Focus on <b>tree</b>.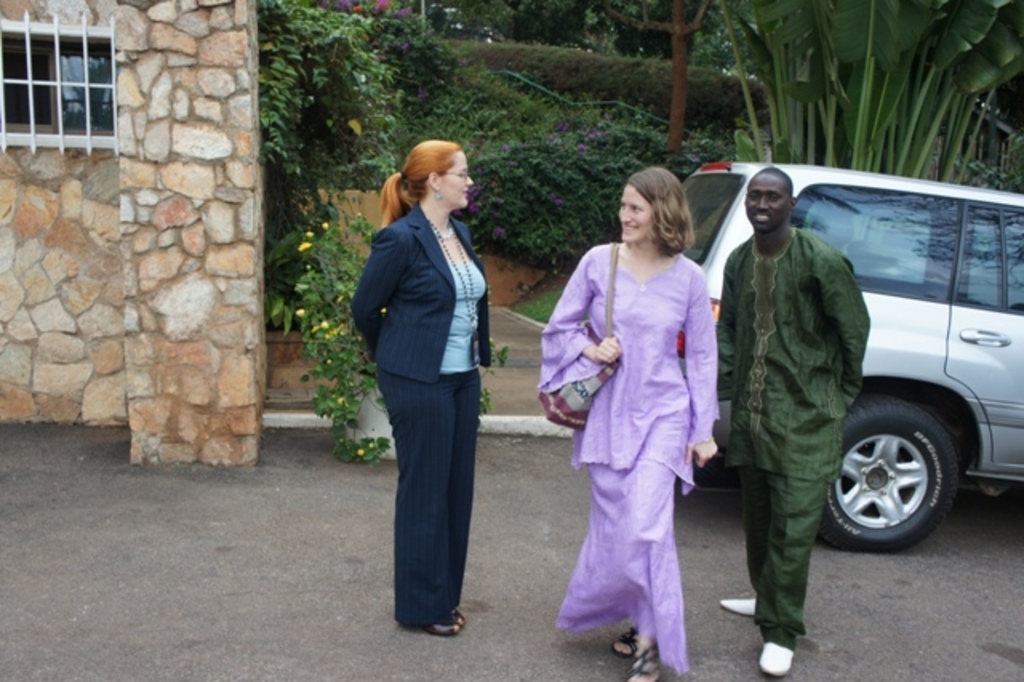
Focused at 603/0/712/175.
